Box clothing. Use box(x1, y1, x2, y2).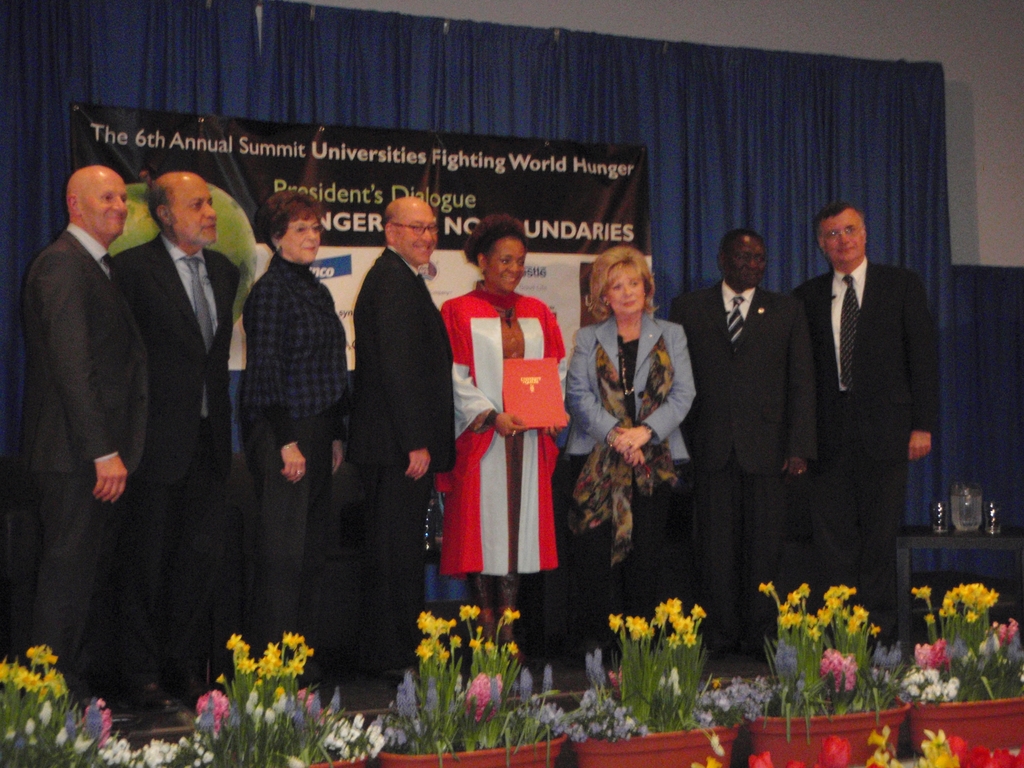
box(440, 273, 573, 589).
